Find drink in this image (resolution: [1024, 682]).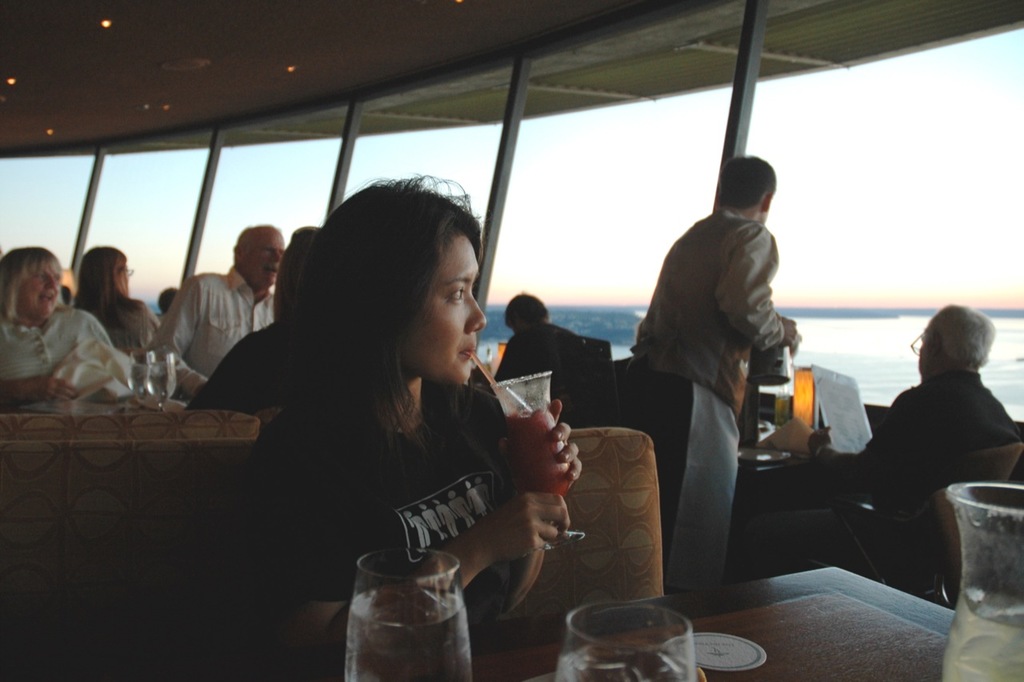
detection(338, 539, 479, 680).
